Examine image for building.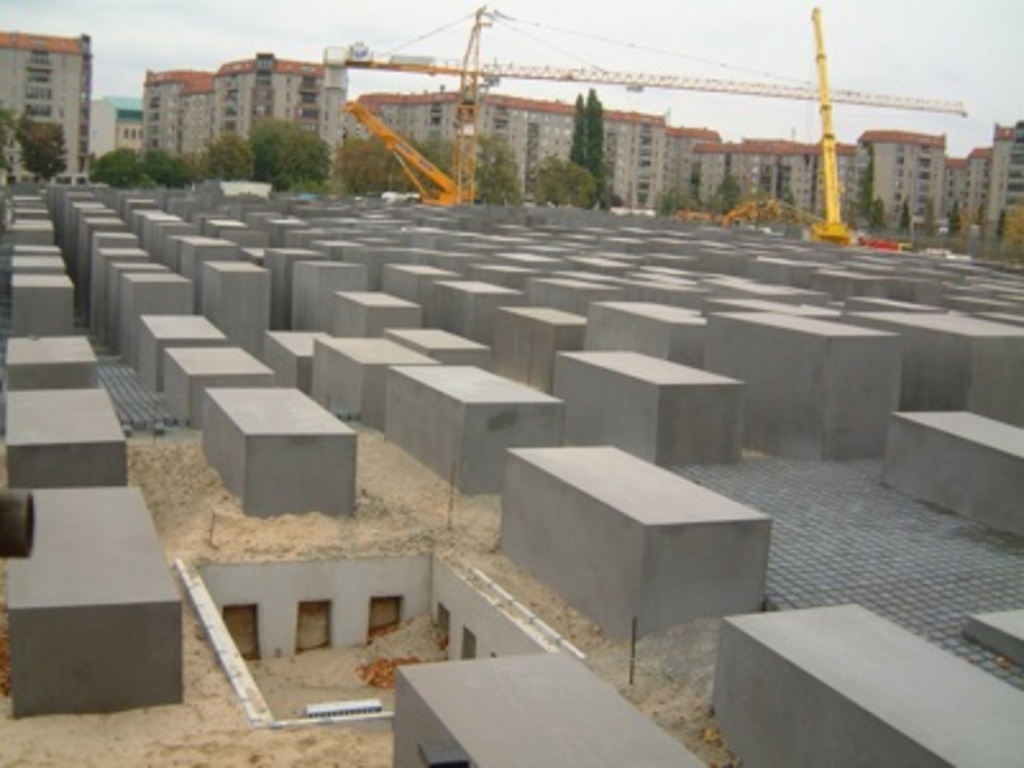
Examination result: rect(950, 120, 1021, 236).
